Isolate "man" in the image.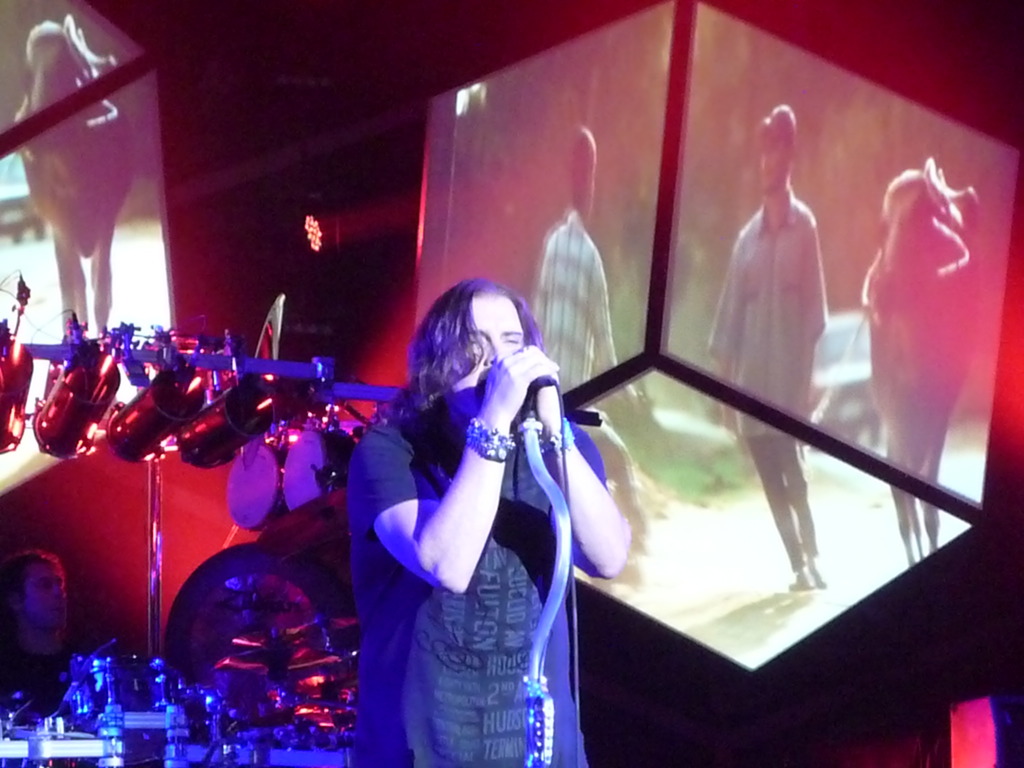
Isolated region: select_region(531, 126, 635, 438).
